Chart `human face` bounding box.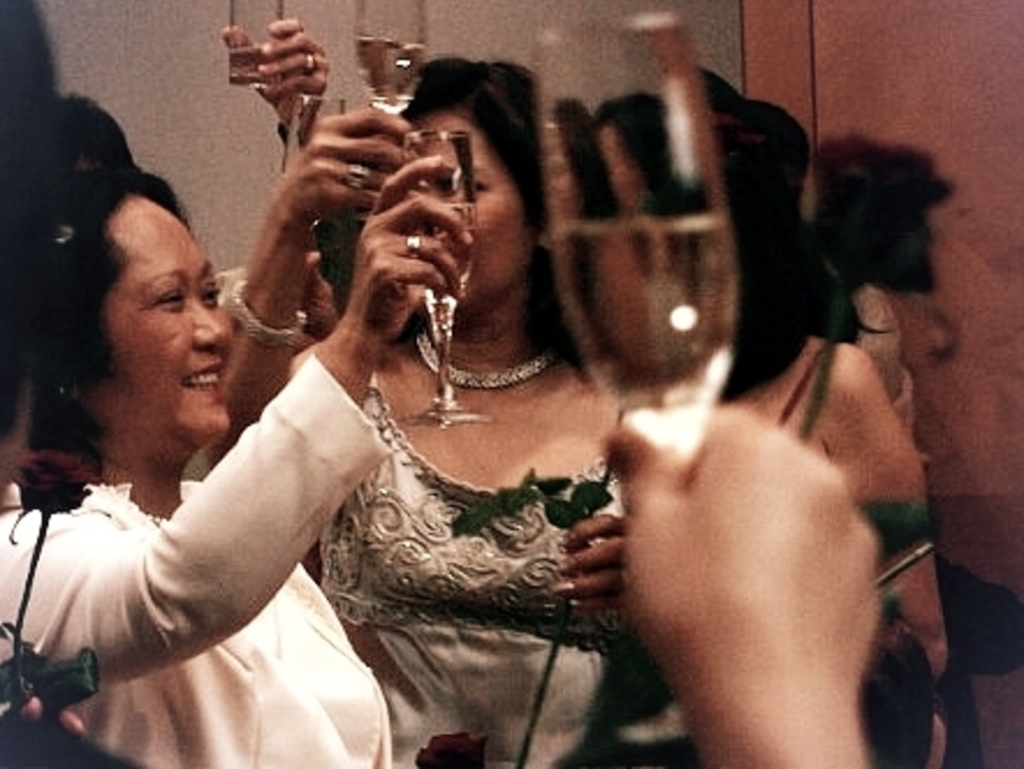
Charted: bbox(81, 190, 232, 454).
